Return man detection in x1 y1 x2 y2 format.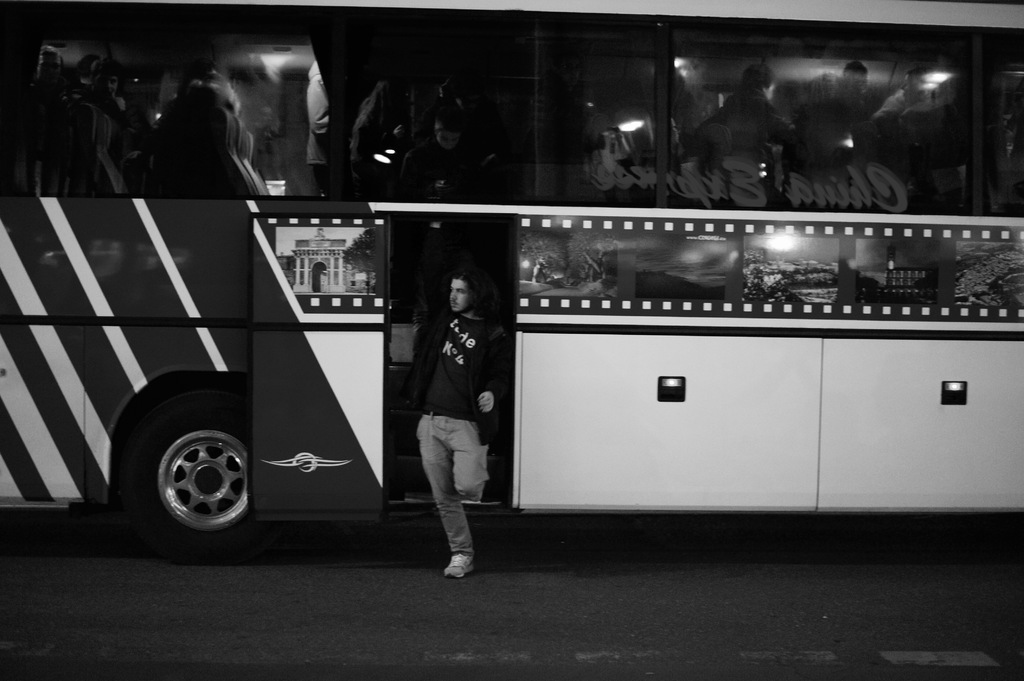
409 272 506 582.
